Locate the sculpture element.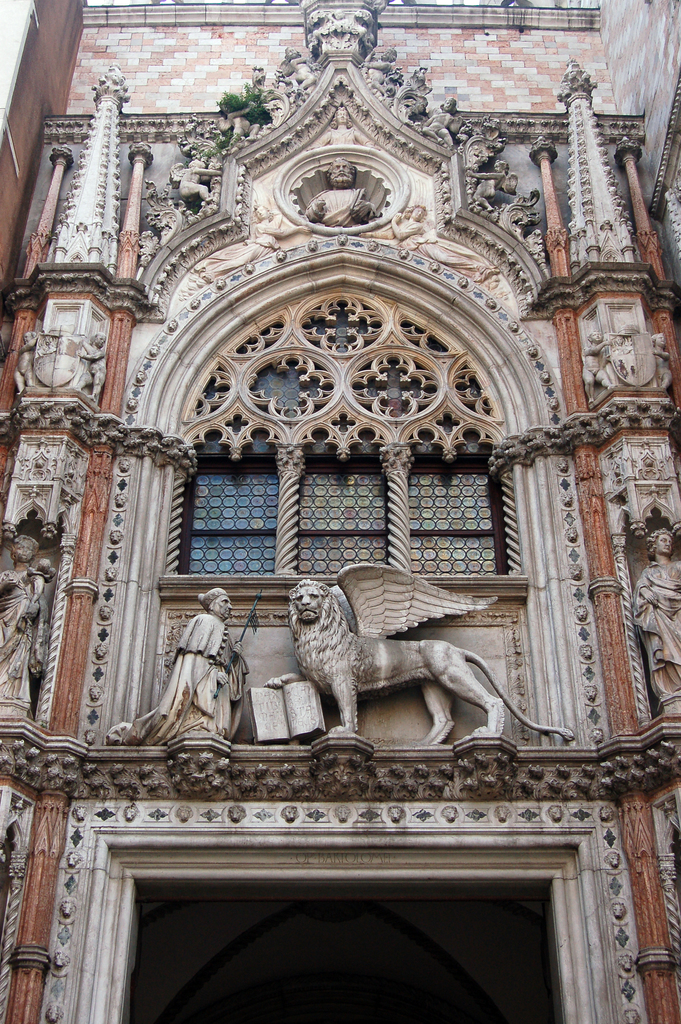
Element bbox: [x1=281, y1=49, x2=320, y2=95].
